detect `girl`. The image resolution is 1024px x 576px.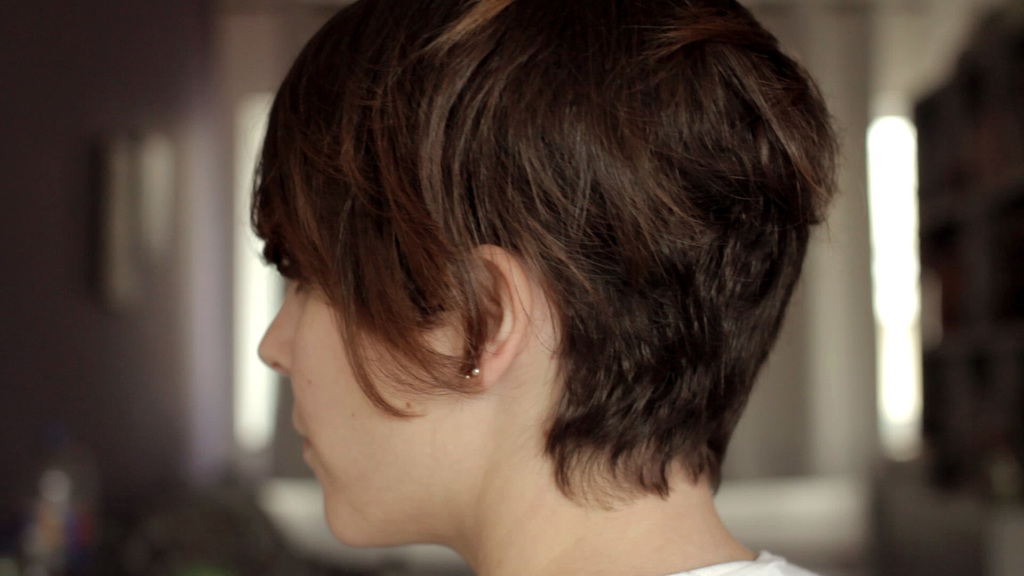
248, 0, 845, 574.
